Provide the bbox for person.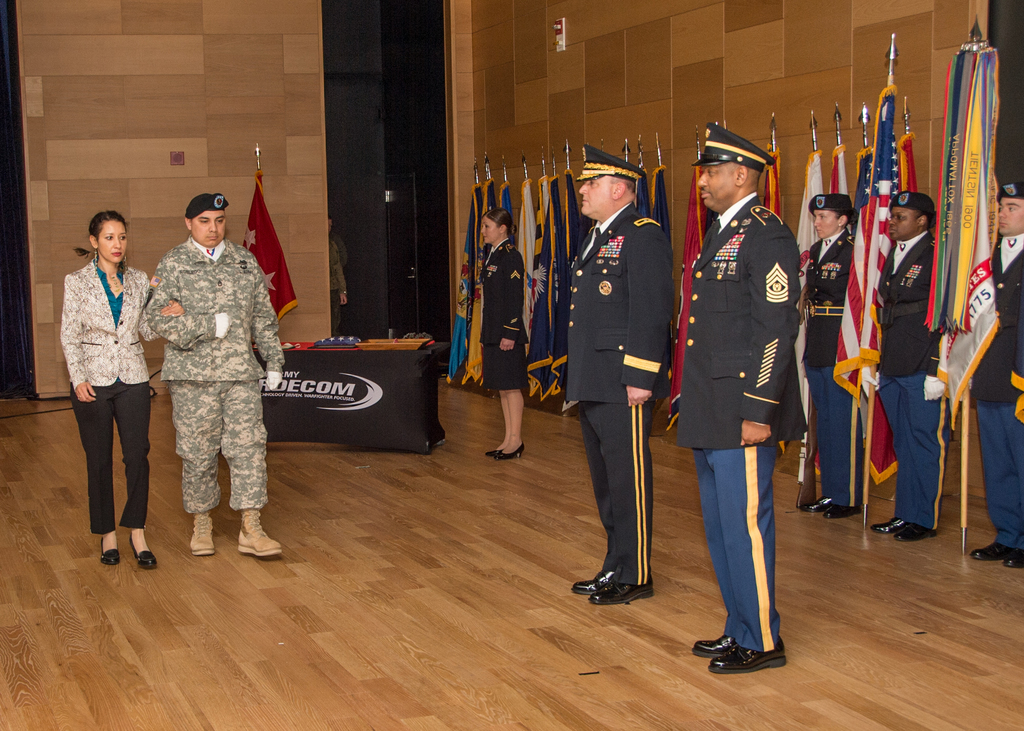
(805,192,866,526).
